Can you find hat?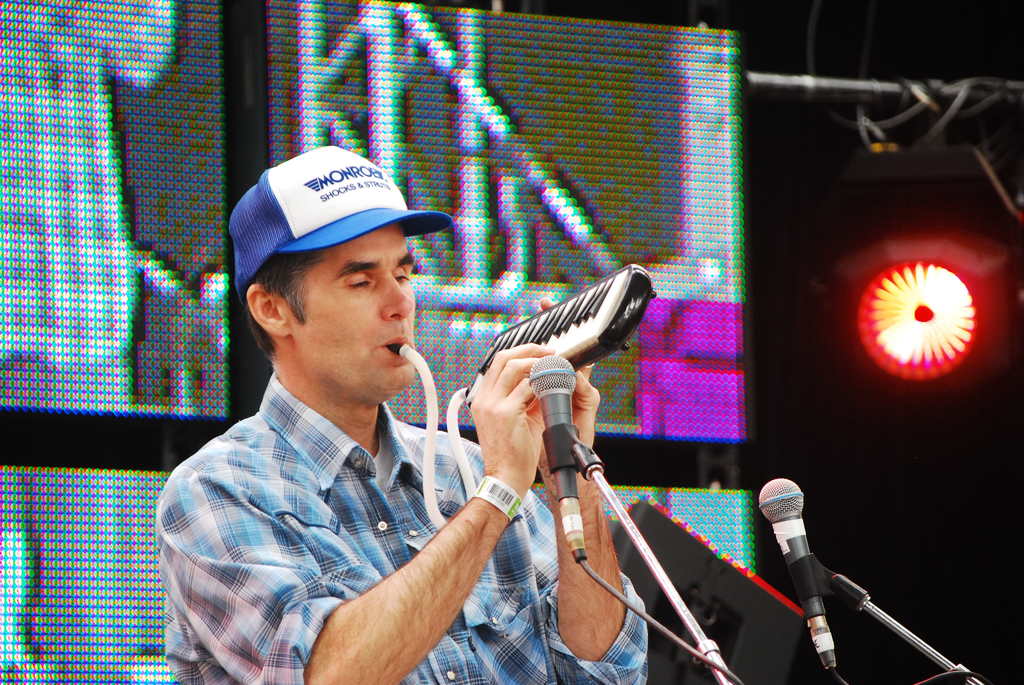
Yes, bounding box: (227,146,452,307).
